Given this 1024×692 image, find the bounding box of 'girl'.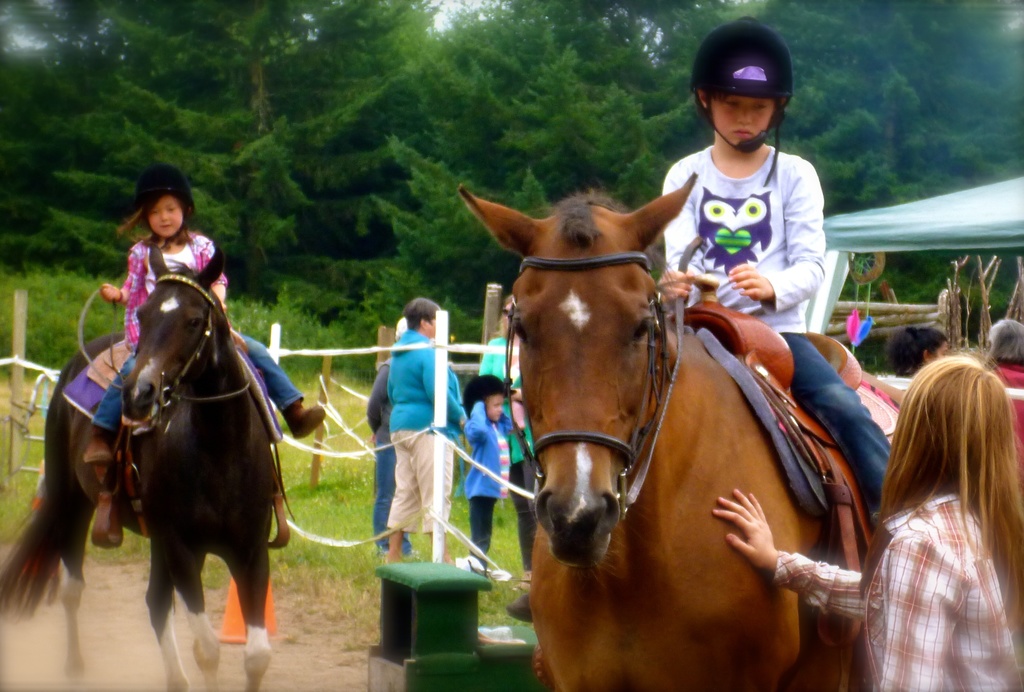
<region>881, 327, 950, 378</region>.
